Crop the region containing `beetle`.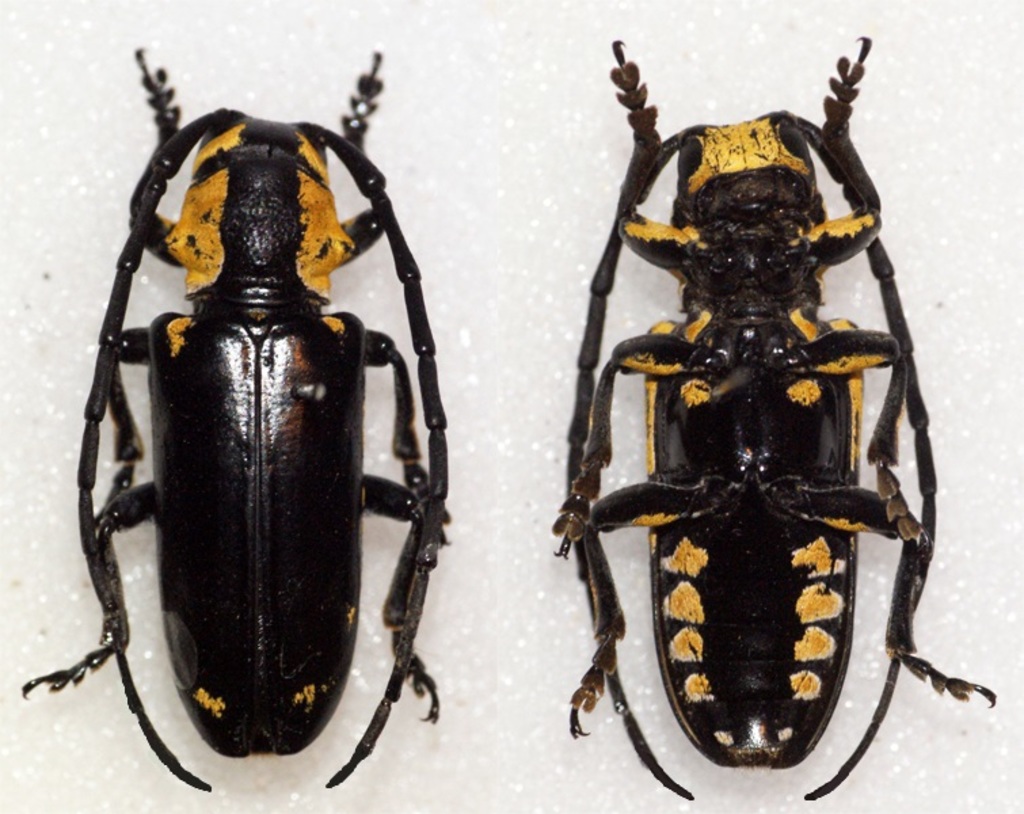
Crop region: 548 28 993 803.
